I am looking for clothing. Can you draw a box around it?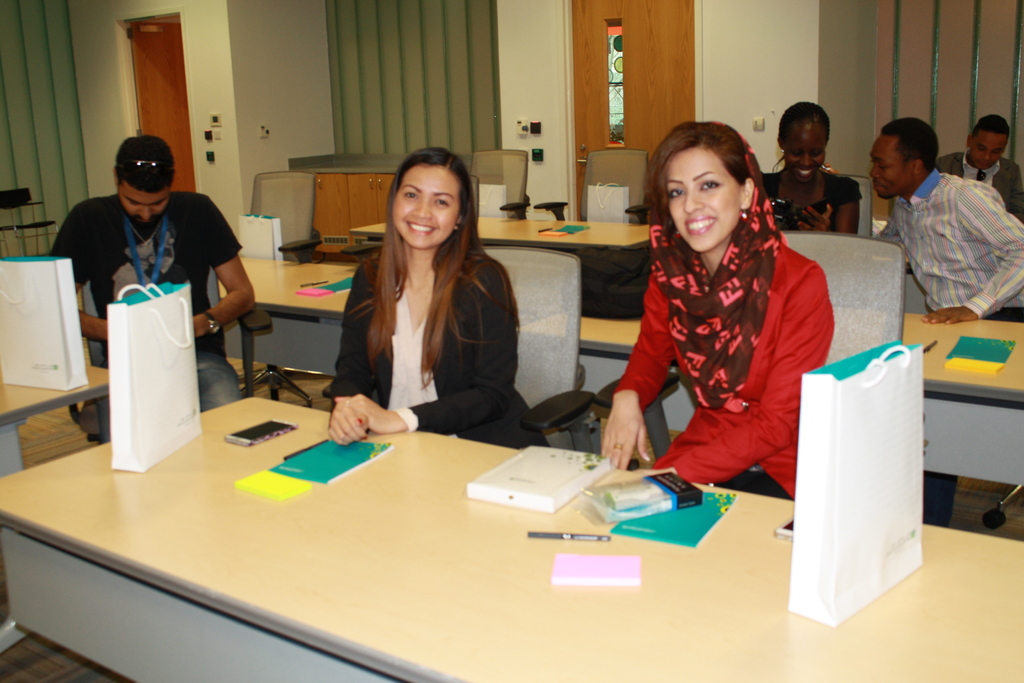
Sure, the bounding box is (x1=875, y1=165, x2=1023, y2=525).
